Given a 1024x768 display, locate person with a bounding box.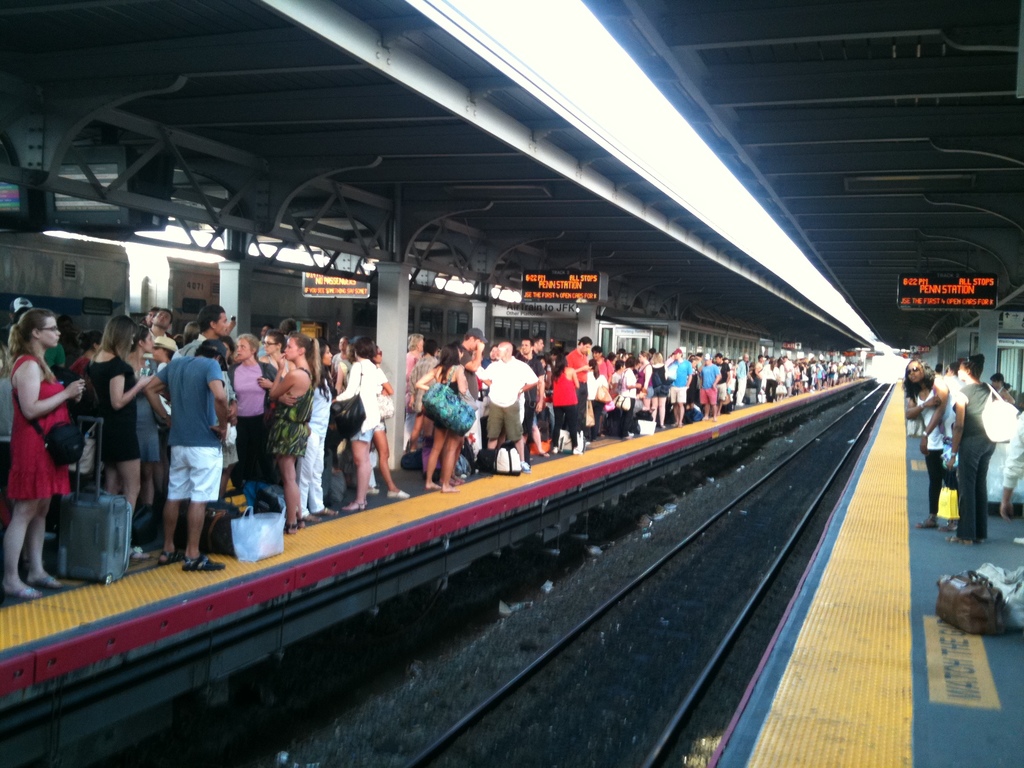
Located: <box>414,344,469,490</box>.
